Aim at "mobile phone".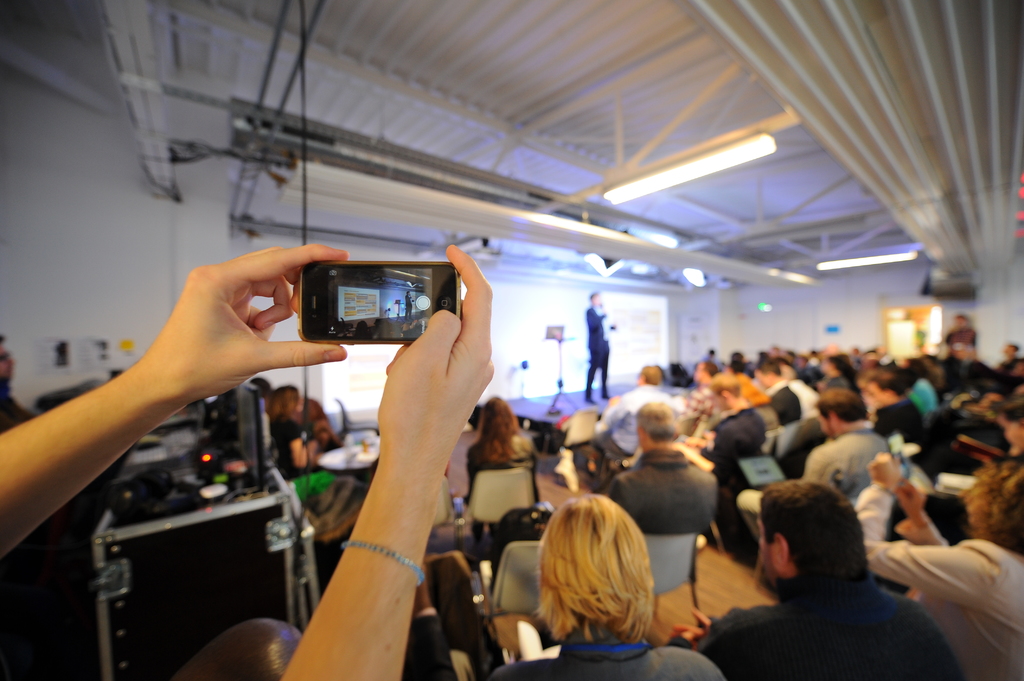
Aimed at select_region(291, 260, 433, 358).
